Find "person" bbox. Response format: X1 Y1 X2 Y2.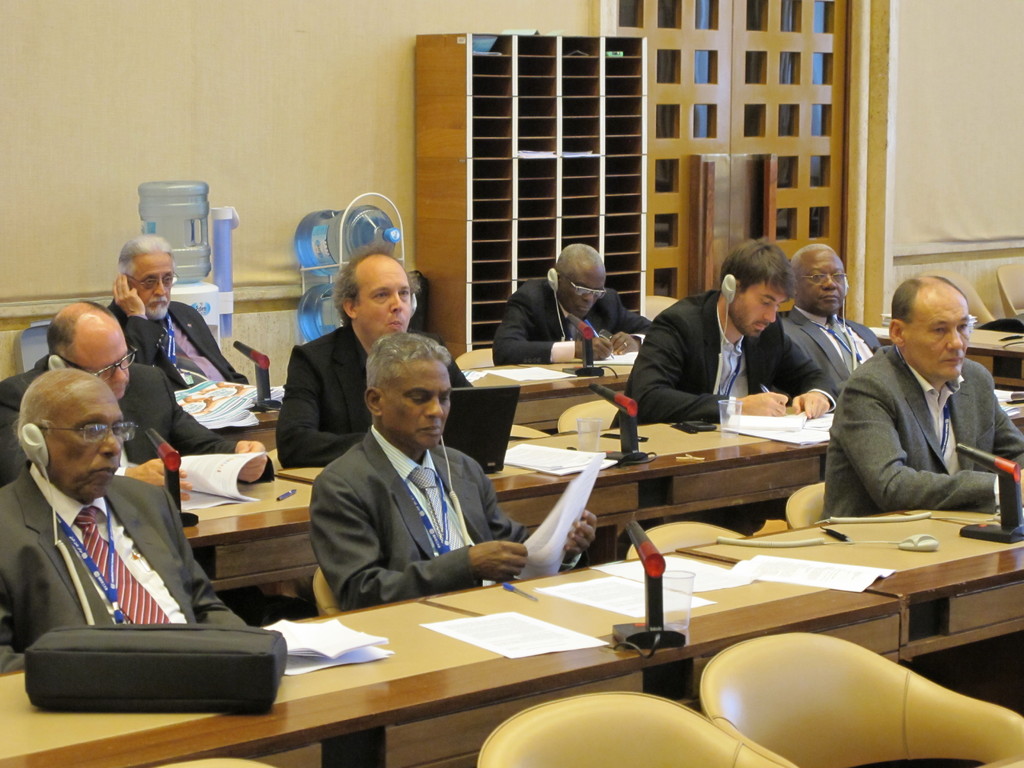
824 273 1023 516.
